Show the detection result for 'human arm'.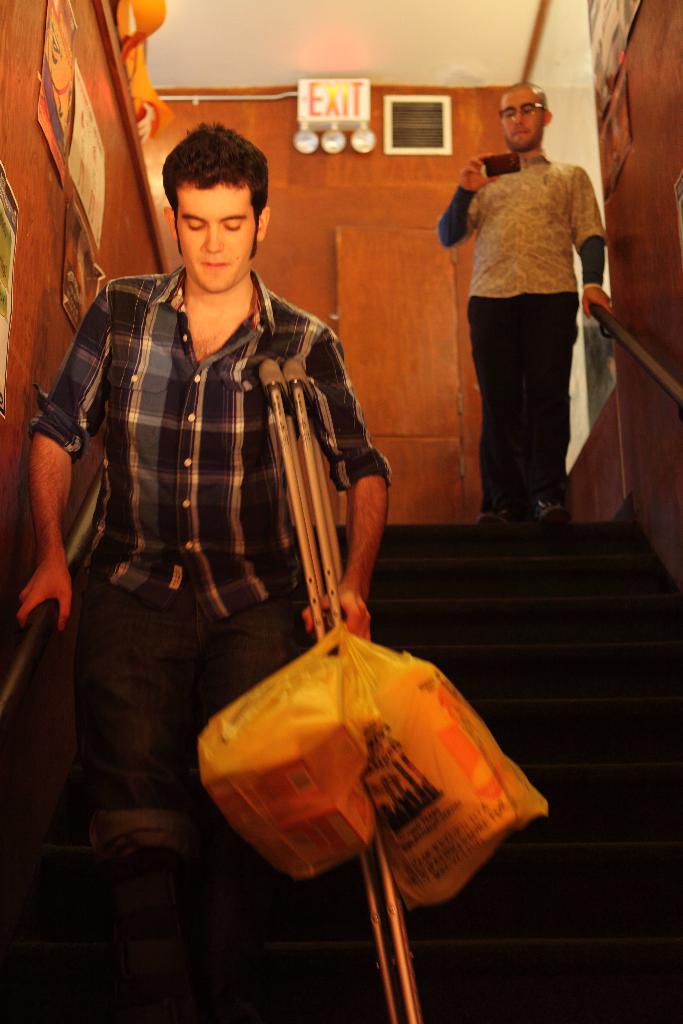
rect(9, 322, 92, 696).
